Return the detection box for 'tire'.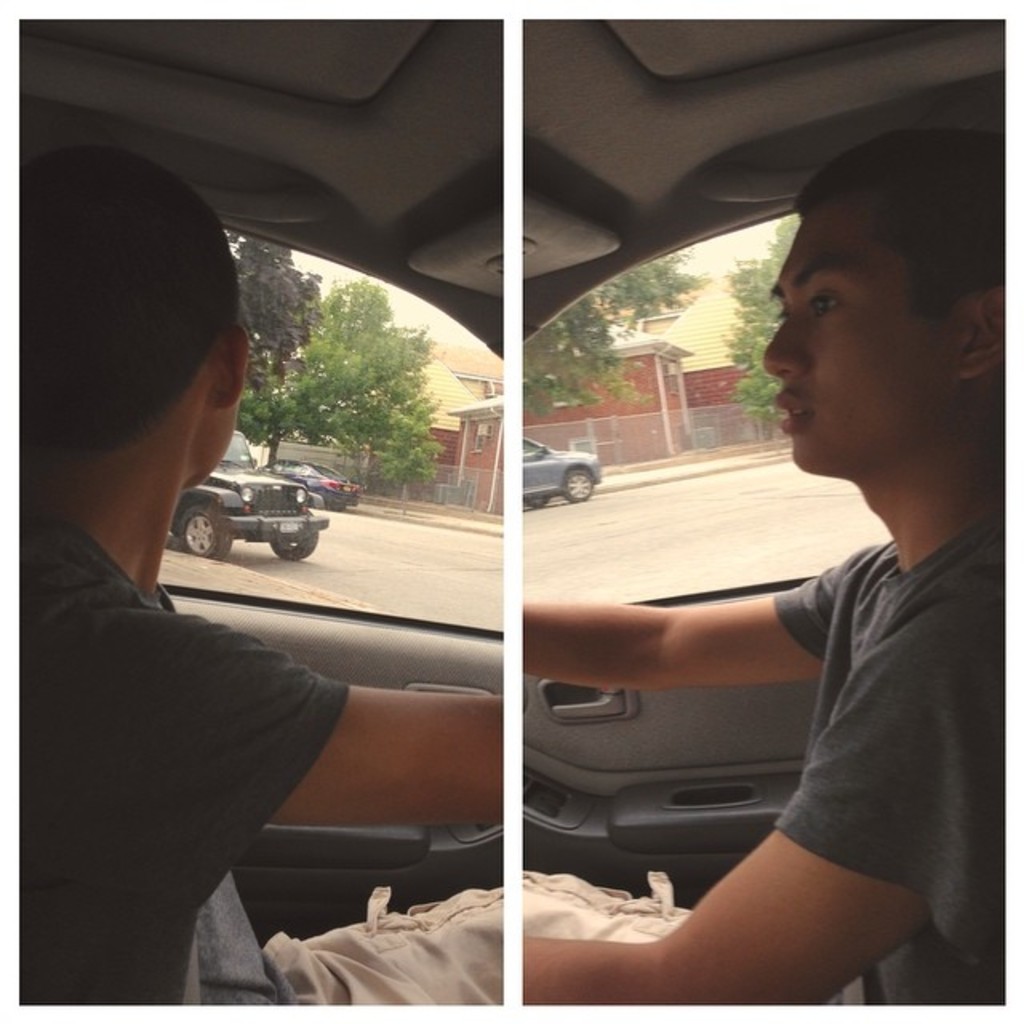
[269, 538, 318, 562].
